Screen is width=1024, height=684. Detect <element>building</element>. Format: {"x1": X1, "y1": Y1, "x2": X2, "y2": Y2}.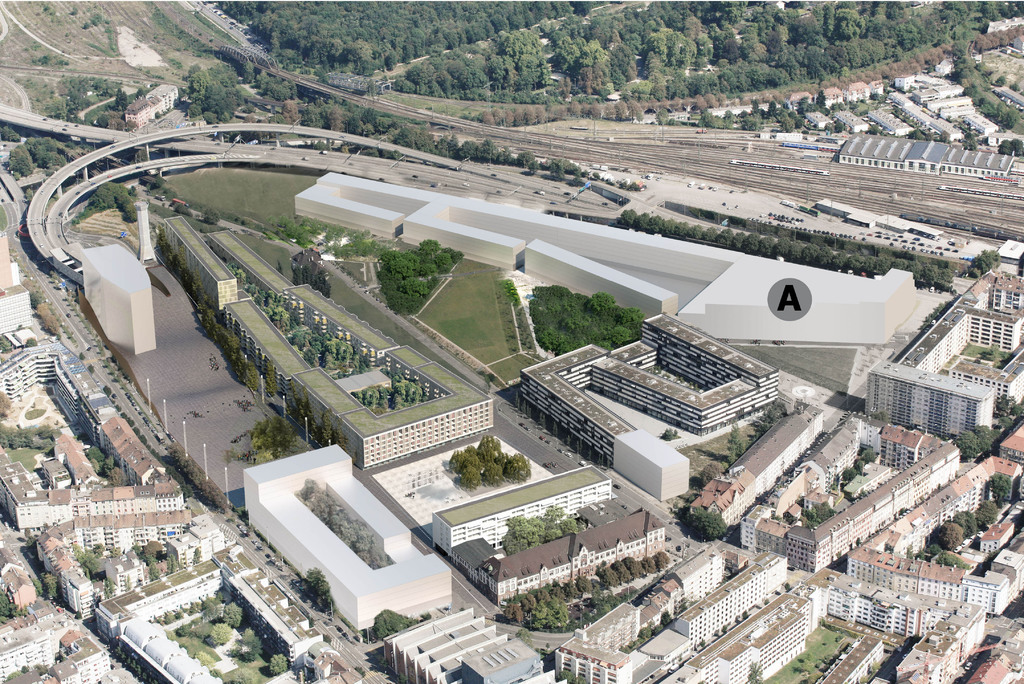
{"x1": 836, "y1": 103, "x2": 874, "y2": 141}.
